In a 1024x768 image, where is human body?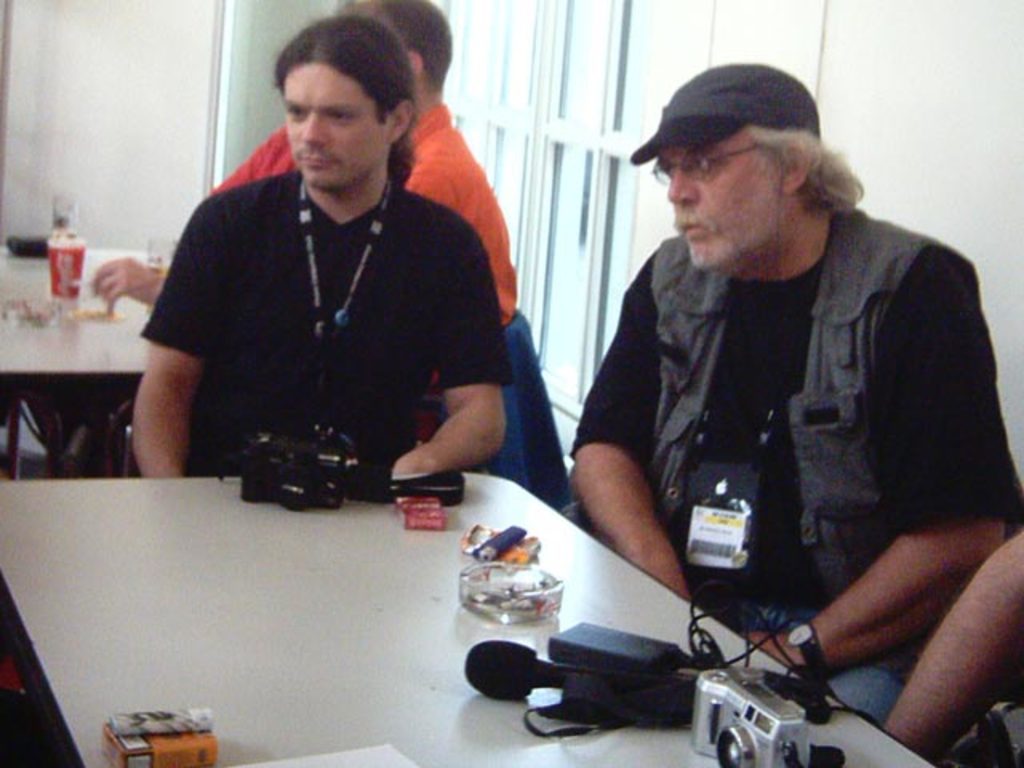
<region>563, 66, 1022, 728</region>.
